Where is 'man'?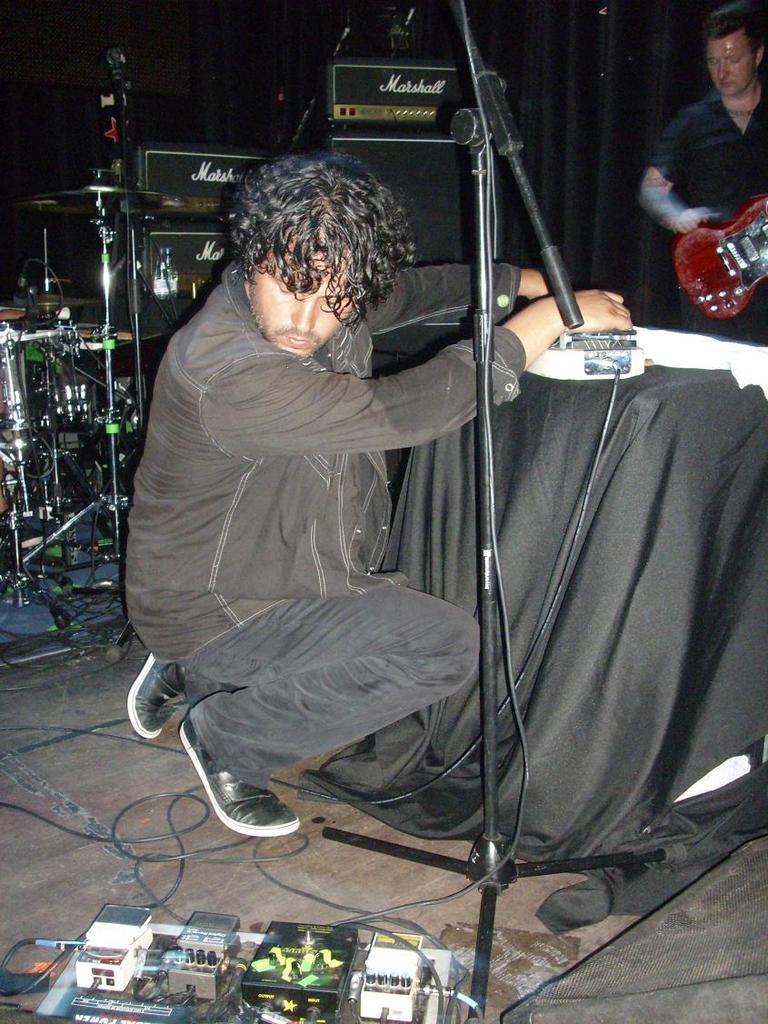
[641,1,767,343].
